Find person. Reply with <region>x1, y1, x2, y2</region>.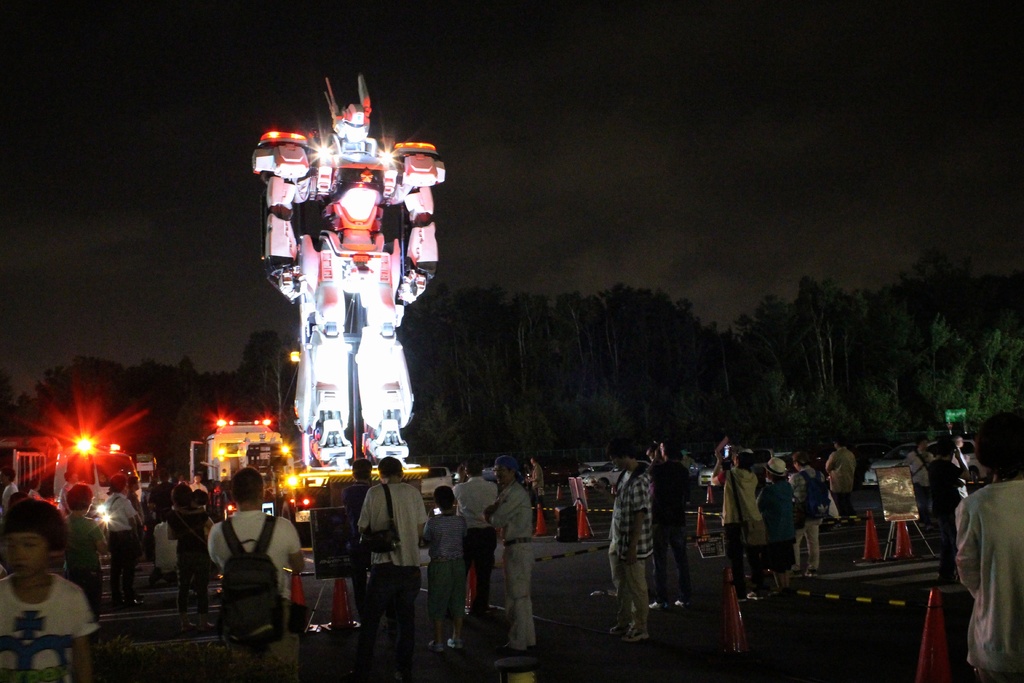
<region>178, 490, 207, 512</region>.
